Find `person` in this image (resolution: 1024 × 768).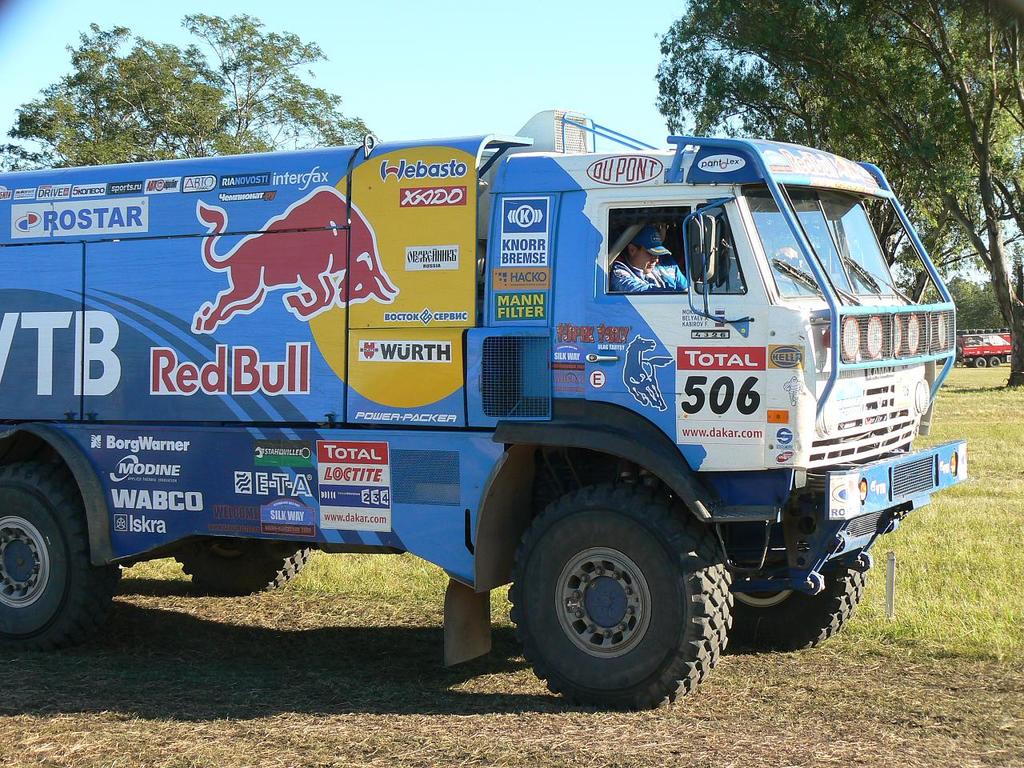
<region>613, 230, 694, 294</region>.
